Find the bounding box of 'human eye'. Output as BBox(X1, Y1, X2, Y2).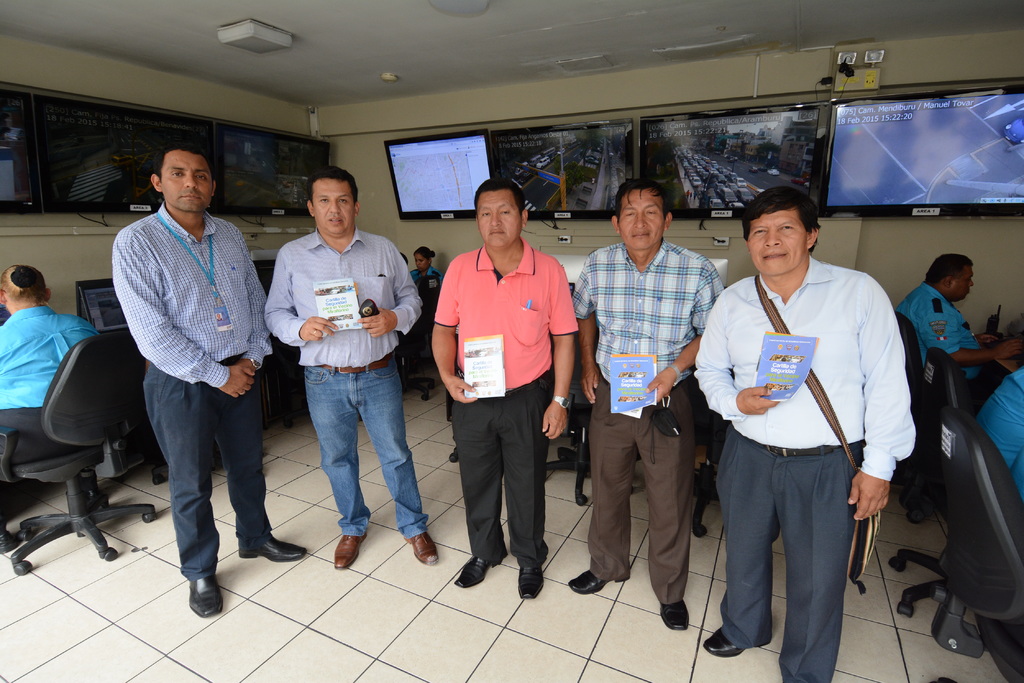
BBox(479, 208, 491, 218).
